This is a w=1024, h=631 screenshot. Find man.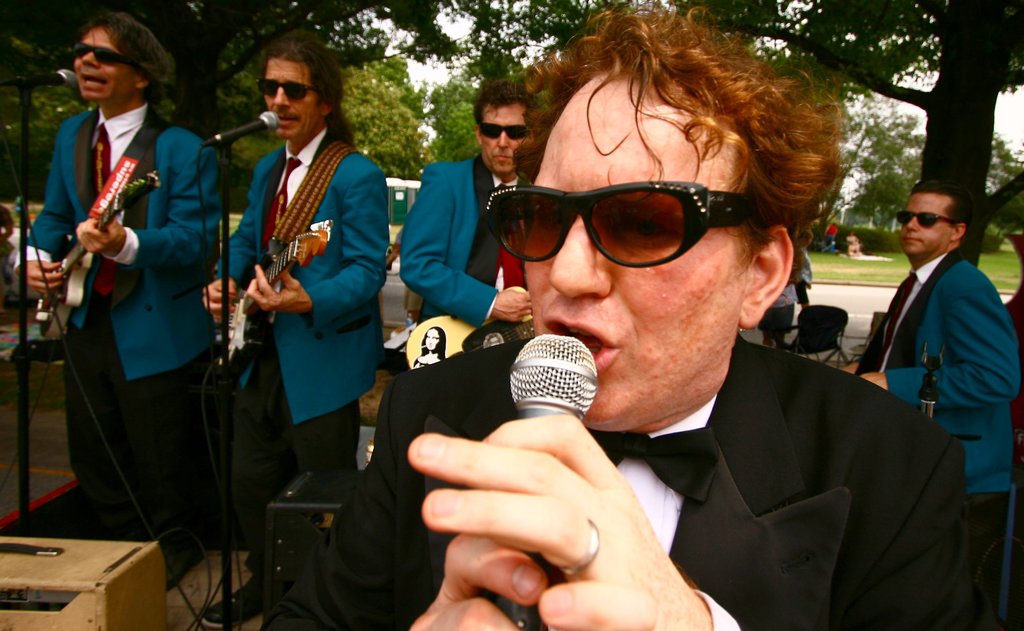
Bounding box: [198, 28, 387, 621].
